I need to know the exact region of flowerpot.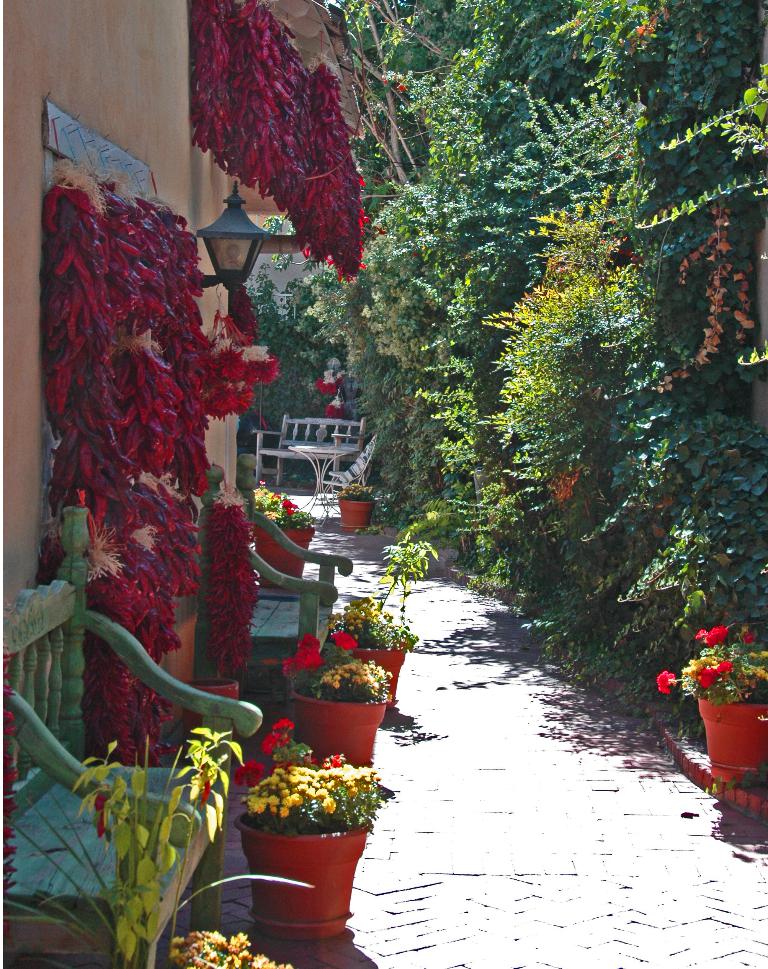
Region: [284, 689, 390, 767].
